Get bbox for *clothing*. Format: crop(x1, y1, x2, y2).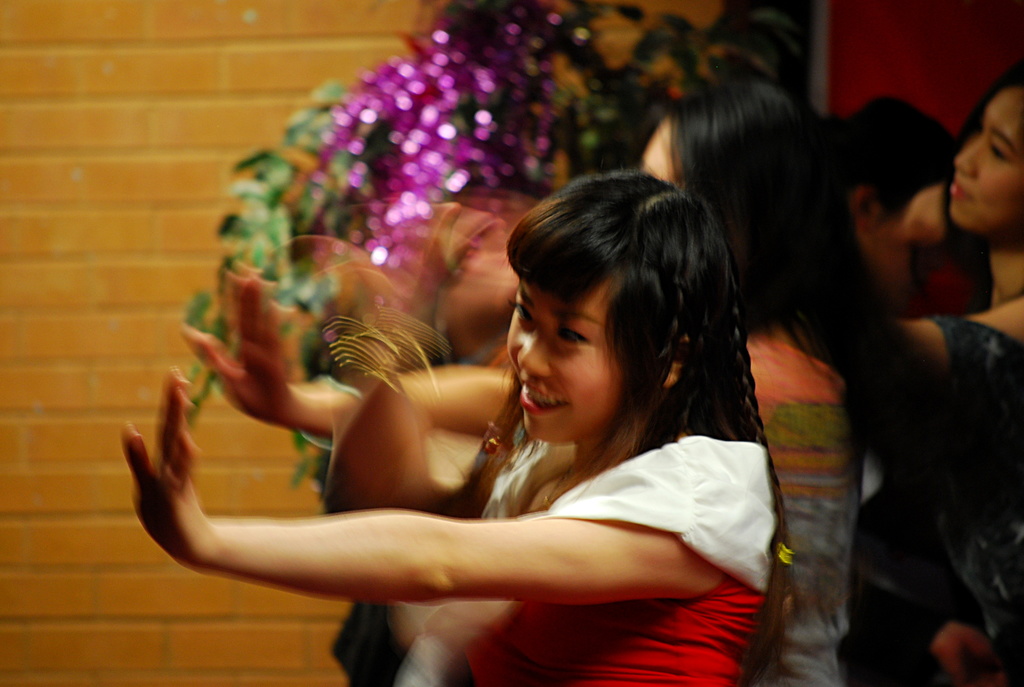
crop(882, 311, 1023, 503).
